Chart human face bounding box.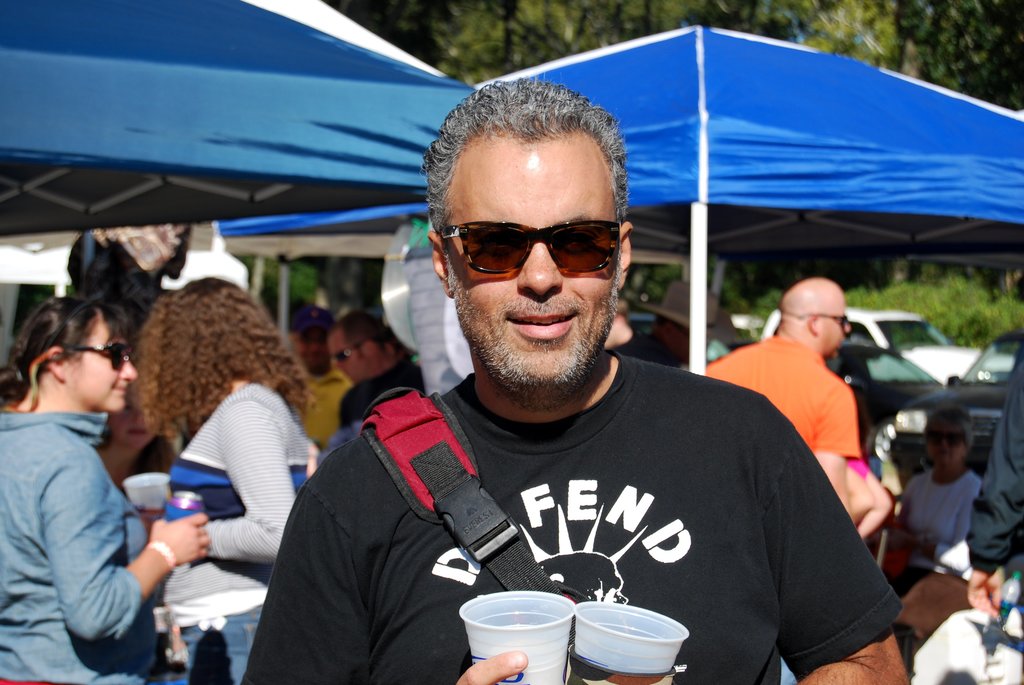
Charted: 814:287:848:358.
